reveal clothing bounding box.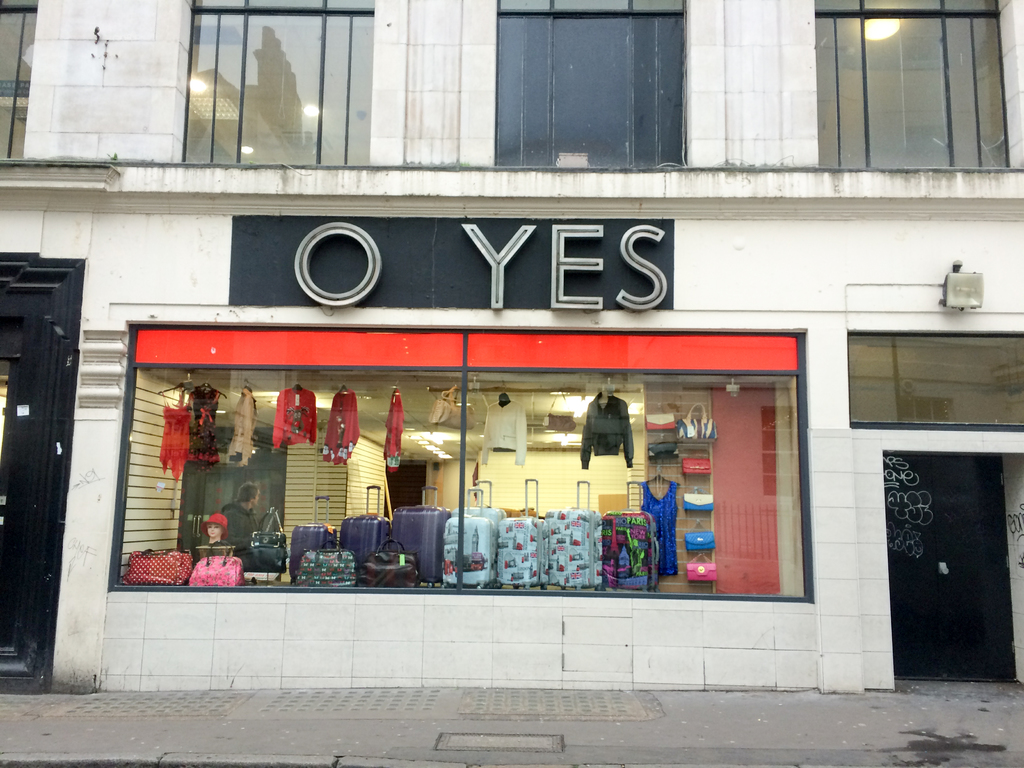
Revealed: 376/390/411/478.
